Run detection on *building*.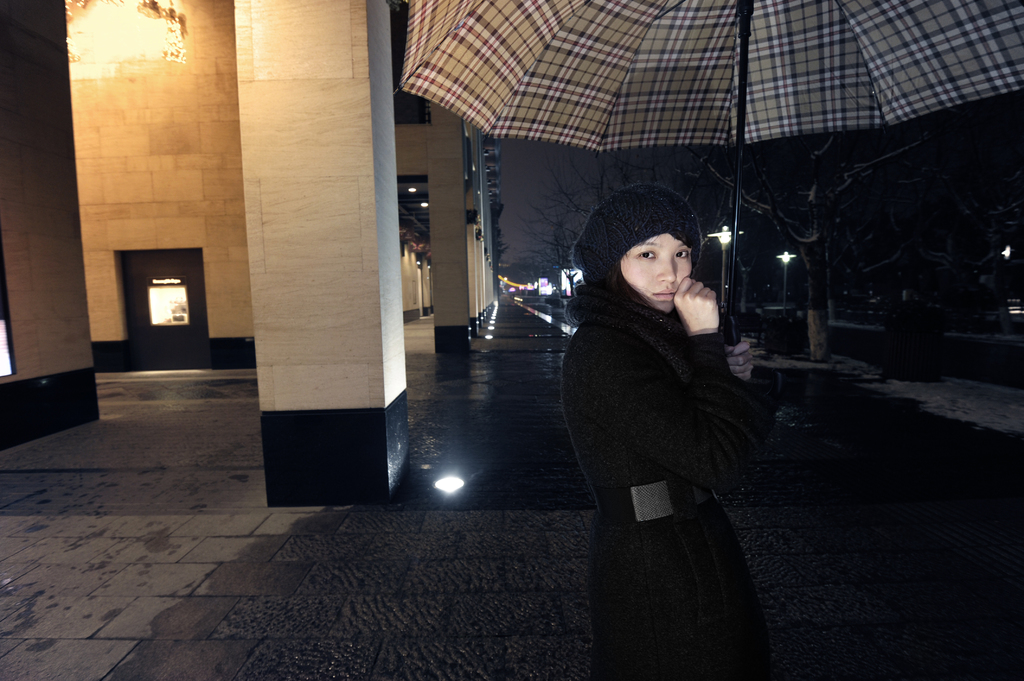
Result: <box>0,0,498,509</box>.
